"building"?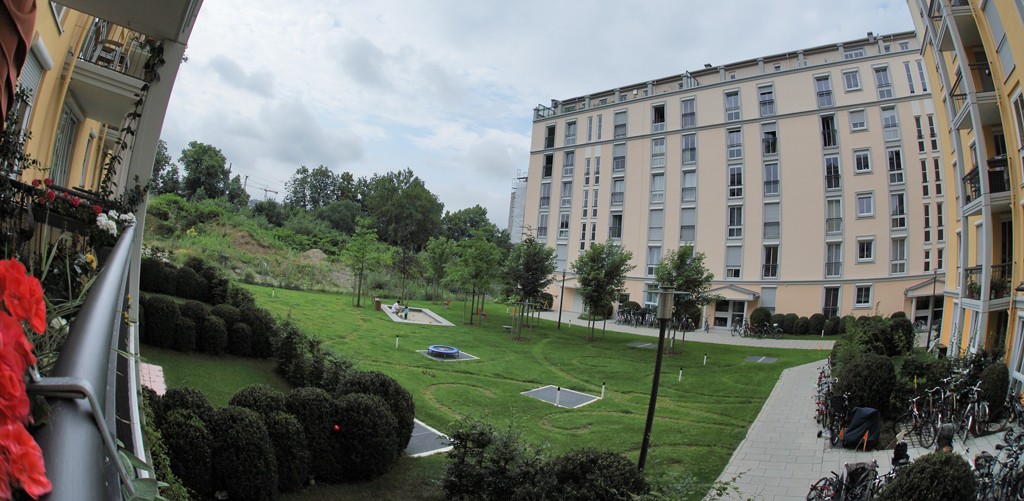
x1=906, y1=0, x2=1023, y2=410
